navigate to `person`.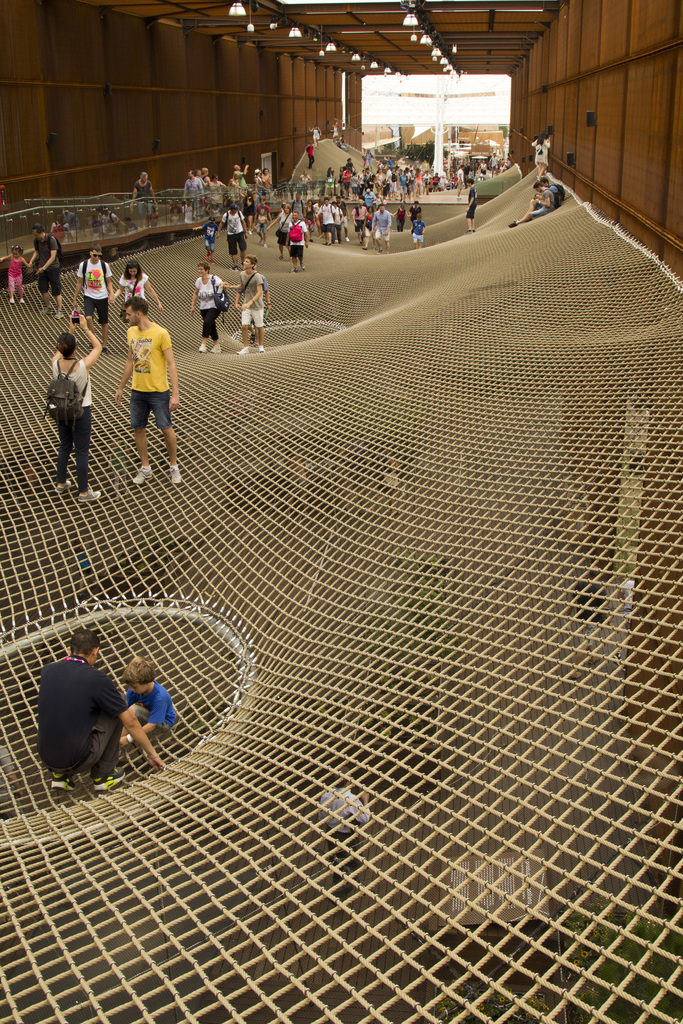
Navigation target: 115/659/182/743.
